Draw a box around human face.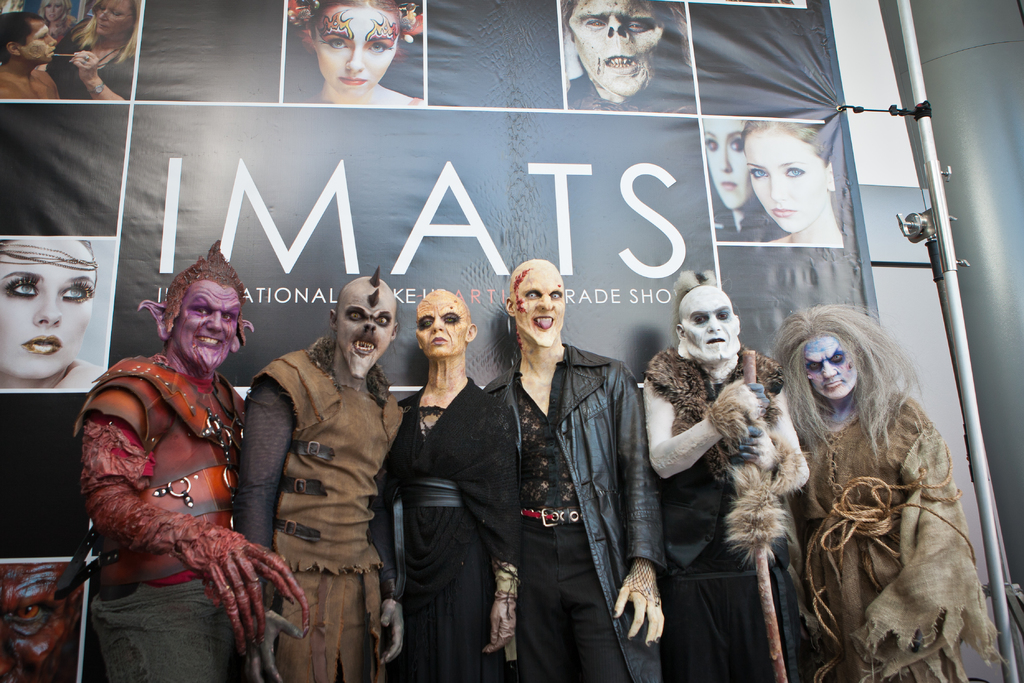
<region>414, 297, 465, 354</region>.
